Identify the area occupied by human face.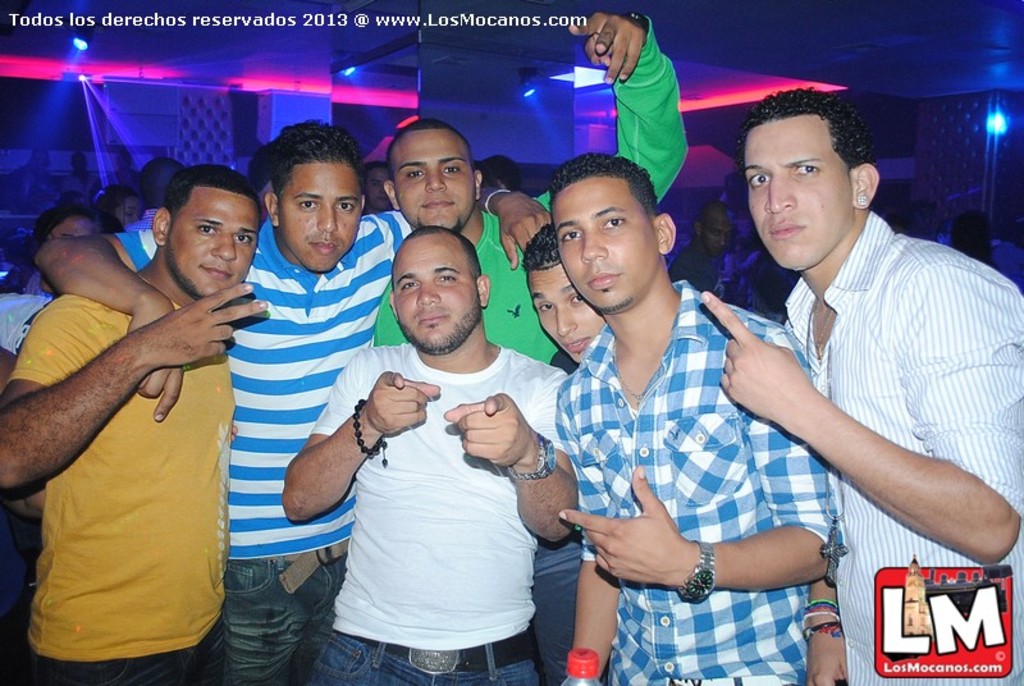
Area: <bbox>170, 184, 252, 296</bbox>.
